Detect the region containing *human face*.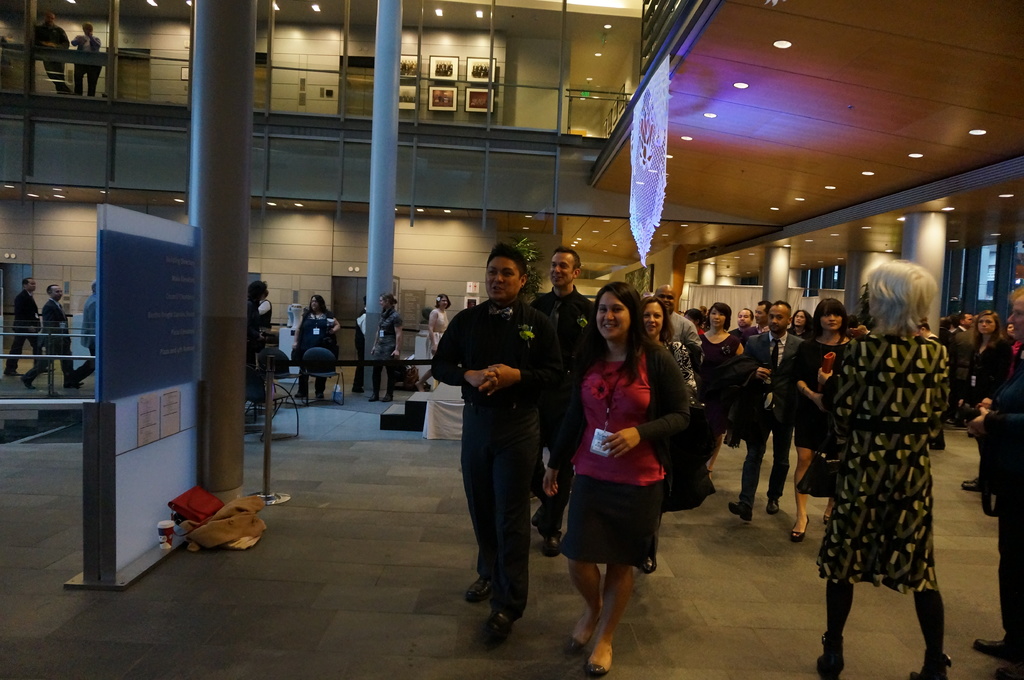
(818, 308, 844, 335).
